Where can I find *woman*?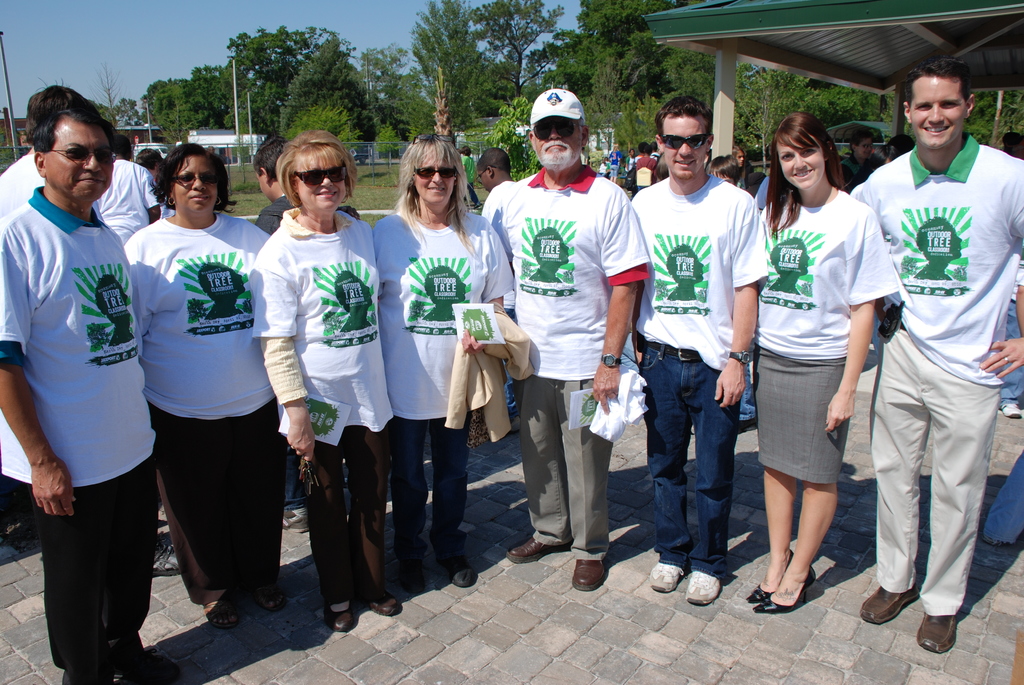
You can find it at [602,156,607,177].
